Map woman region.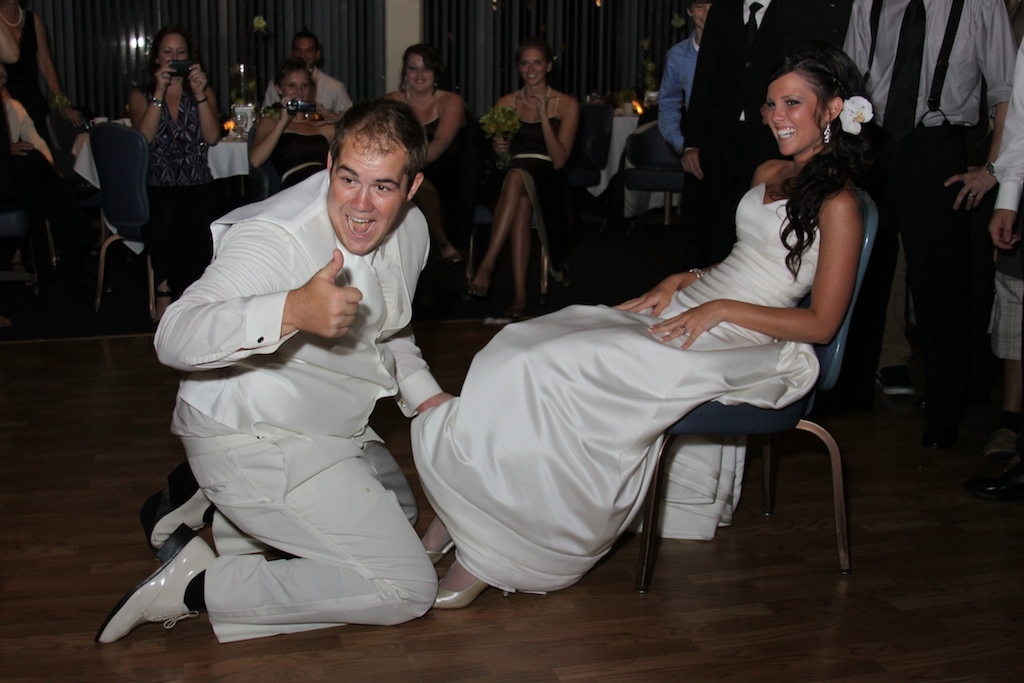
Mapped to bbox=[380, 43, 469, 277].
